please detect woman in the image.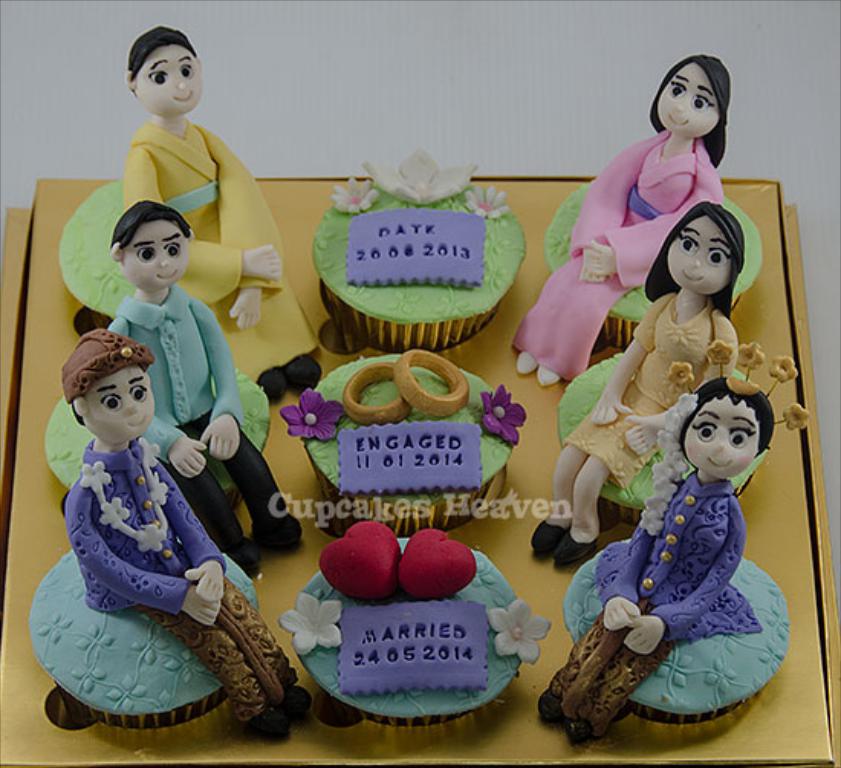
[512,55,729,389].
